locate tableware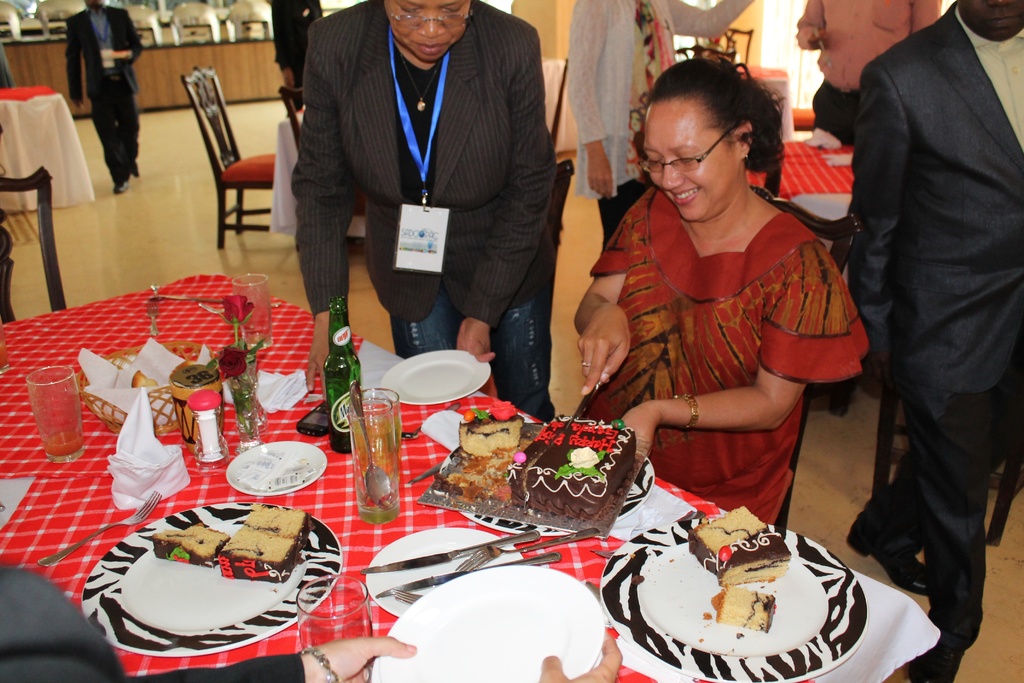
(363, 525, 549, 570)
